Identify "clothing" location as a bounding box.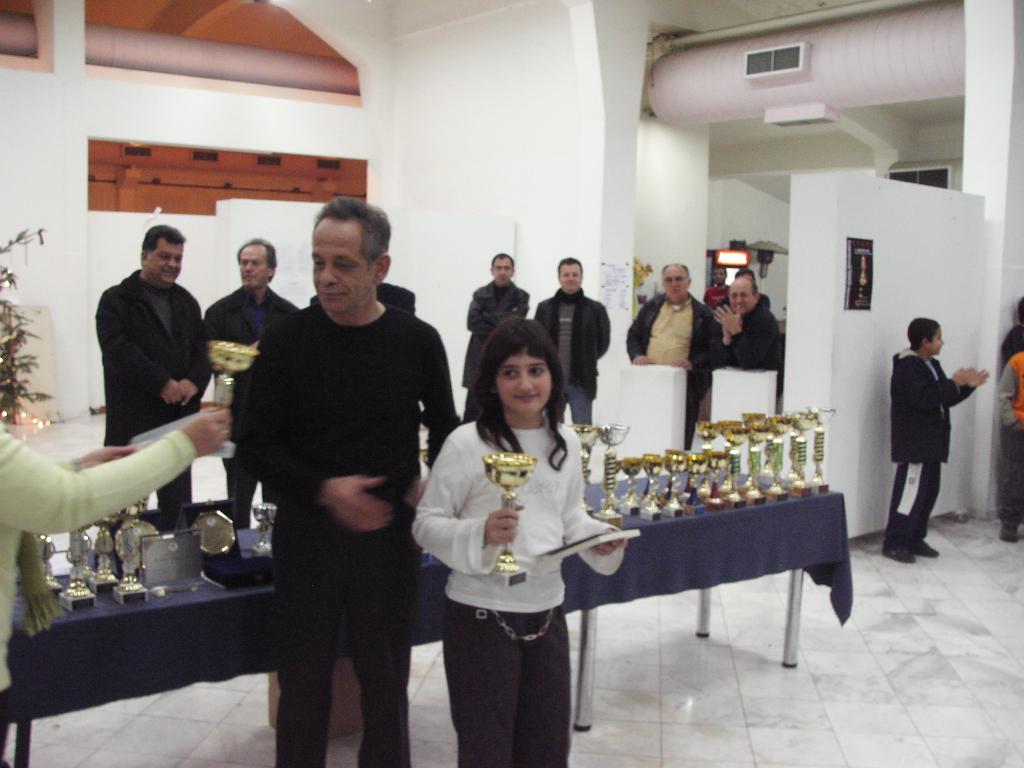
x1=710 y1=290 x2=778 y2=385.
